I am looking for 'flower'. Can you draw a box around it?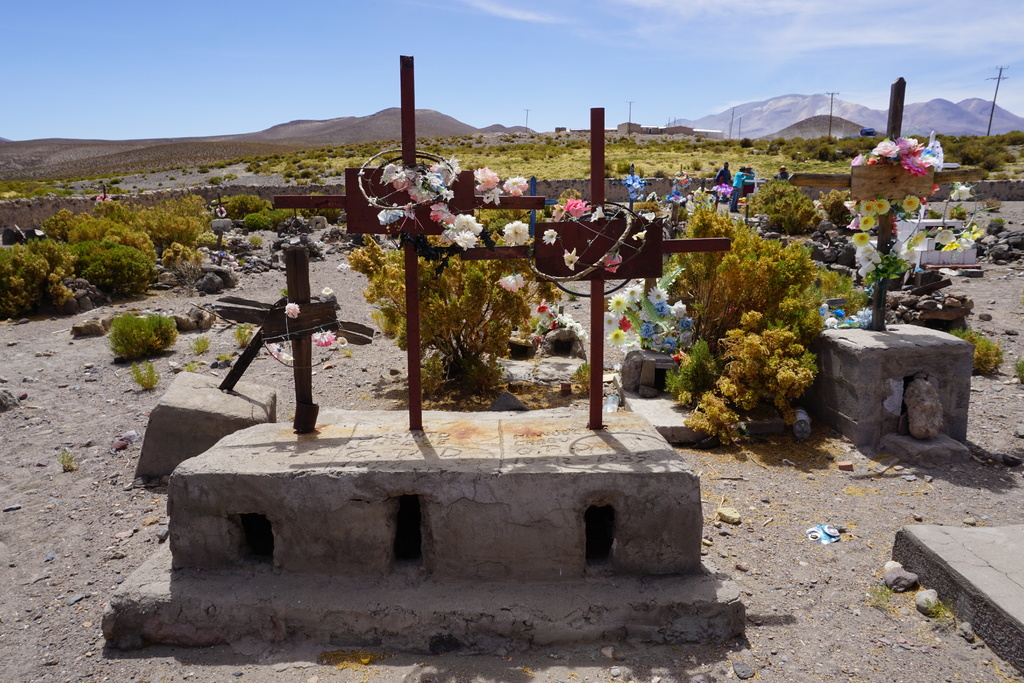
Sure, the bounding box is 567:198:590:221.
